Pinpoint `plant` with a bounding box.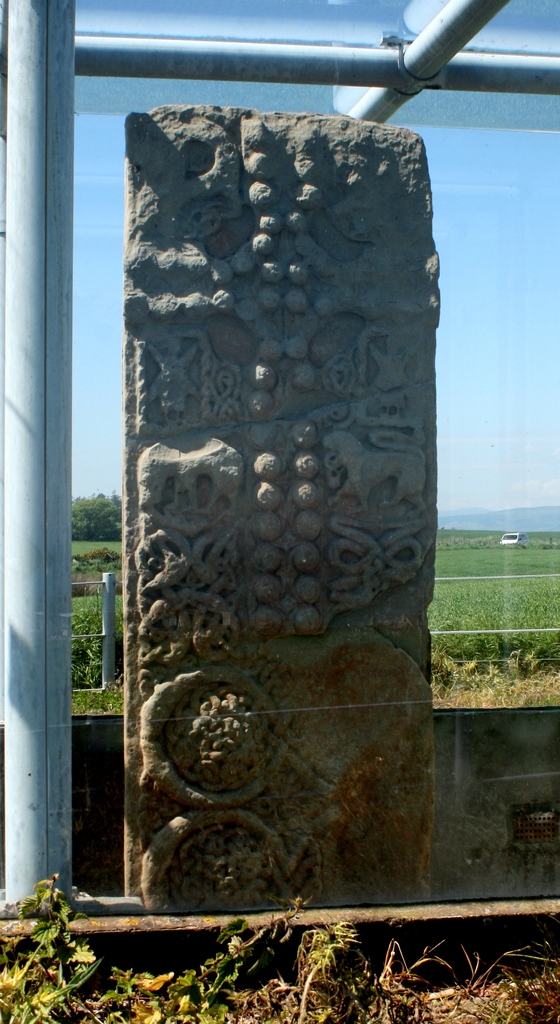
rect(265, 924, 365, 1023).
